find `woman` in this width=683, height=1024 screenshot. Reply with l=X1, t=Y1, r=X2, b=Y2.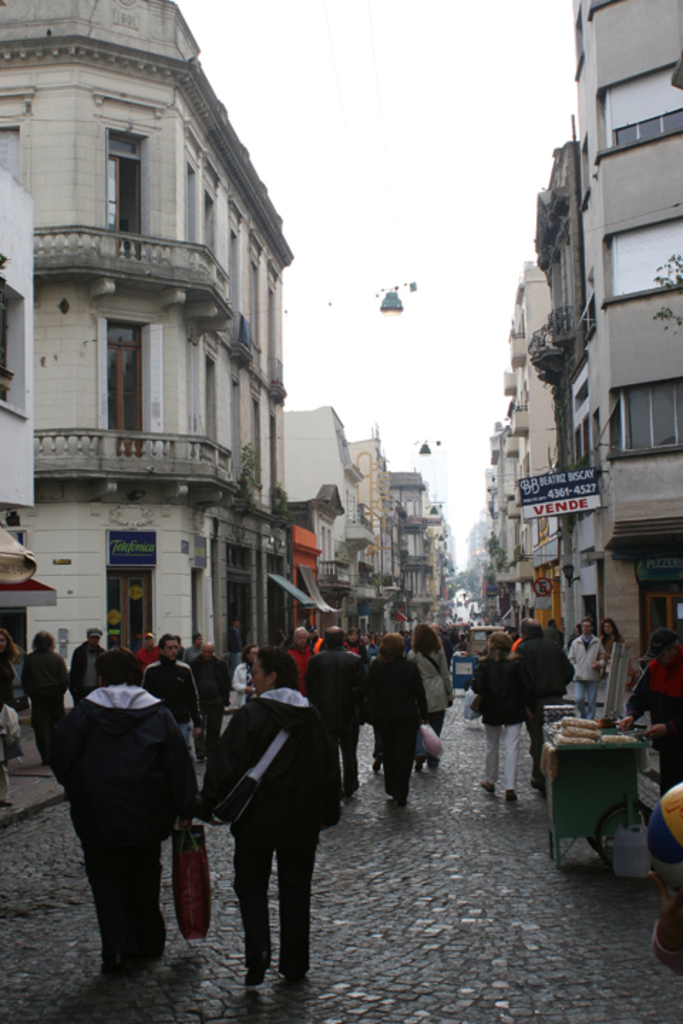
l=47, t=639, r=218, b=971.
